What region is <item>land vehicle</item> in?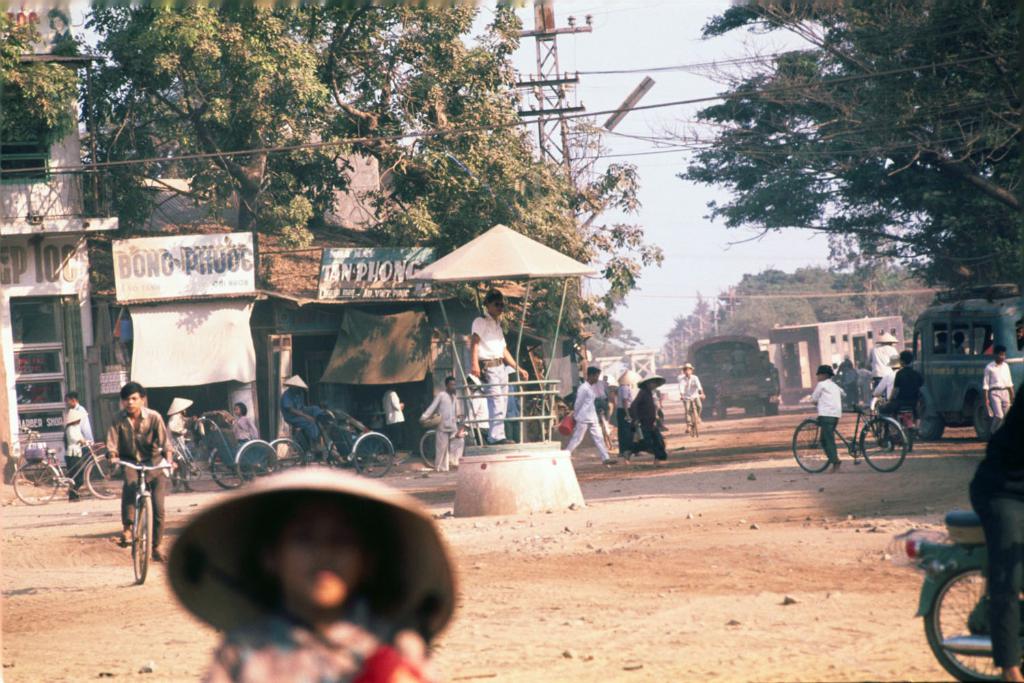
420 428 438 473.
